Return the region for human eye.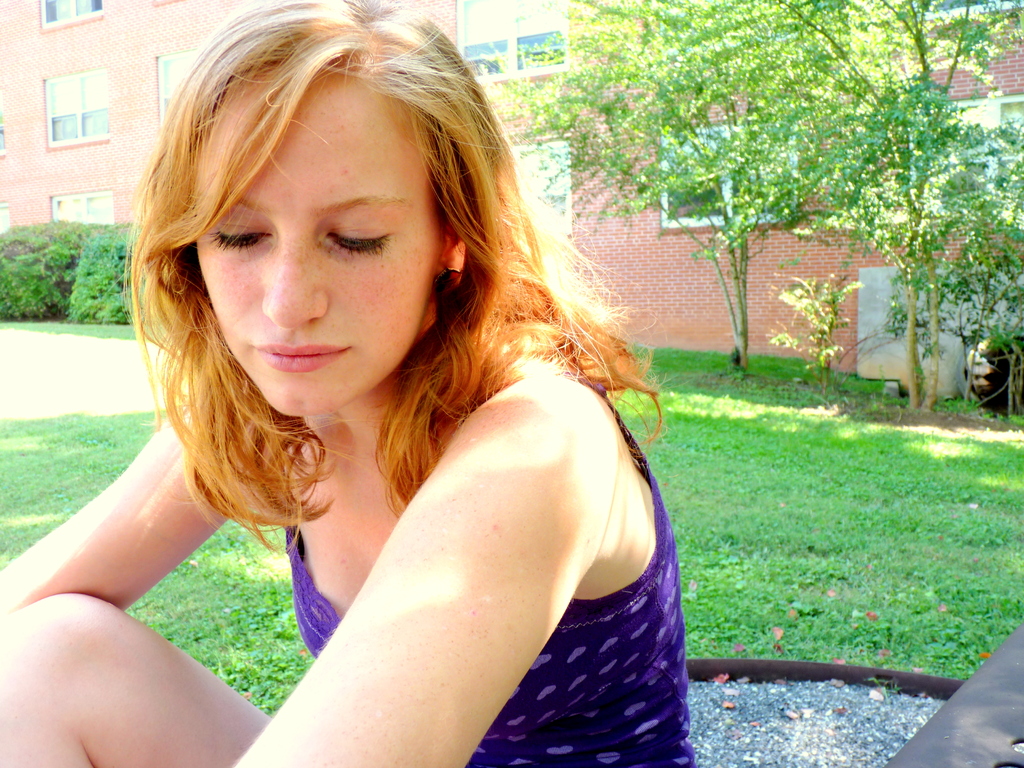
select_region(212, 214, 271, 257).
